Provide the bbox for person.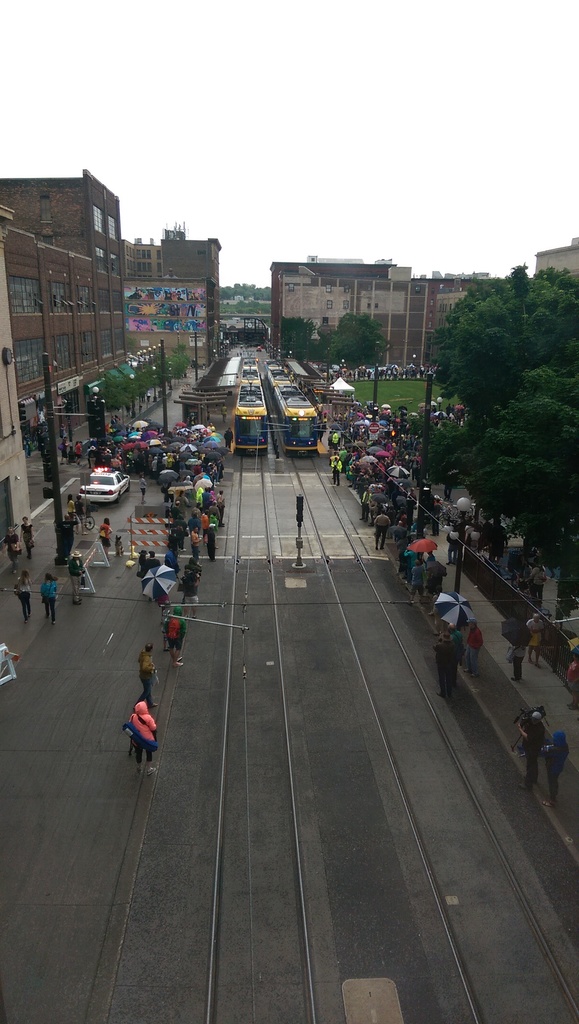
box=[404, 557, 424, 609].
